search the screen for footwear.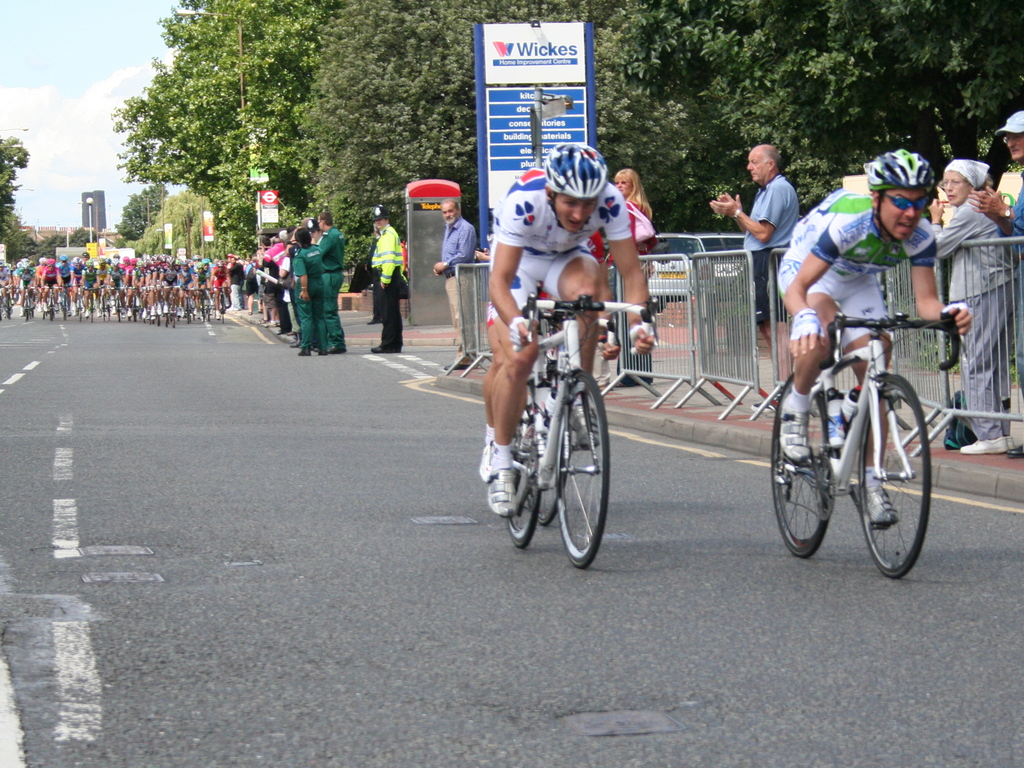
Found at {"x1": 776, "y1": 396, "x2": 820, "y2": 464}.
